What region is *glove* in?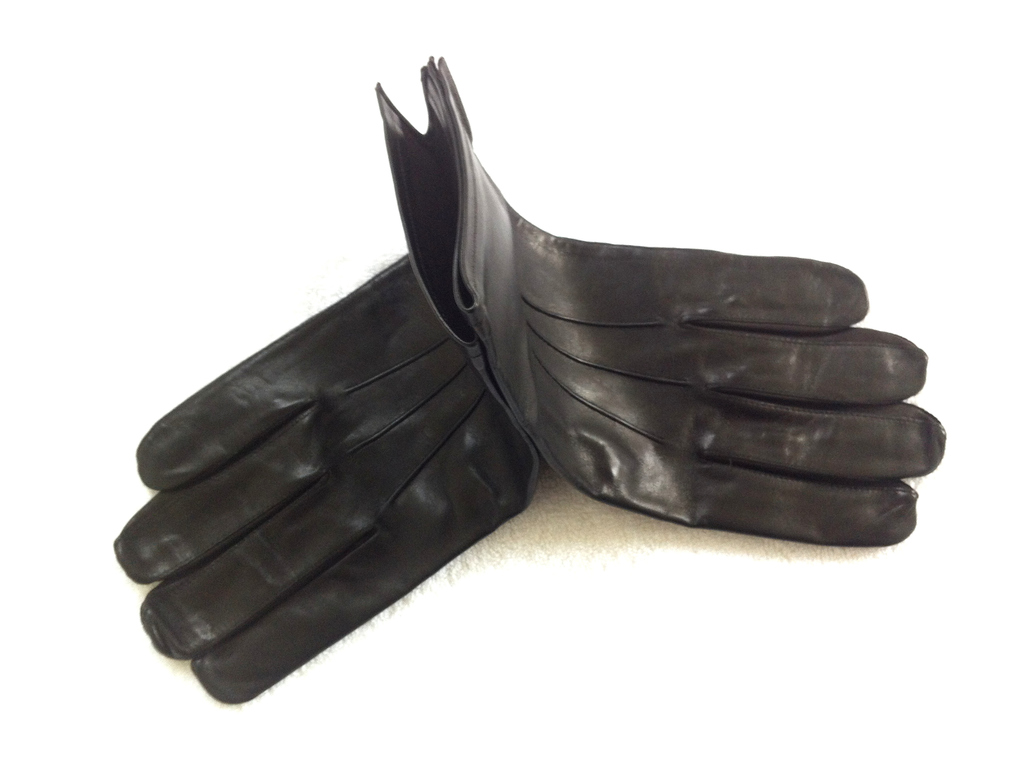
bbox(441, 56, 947, 545).
